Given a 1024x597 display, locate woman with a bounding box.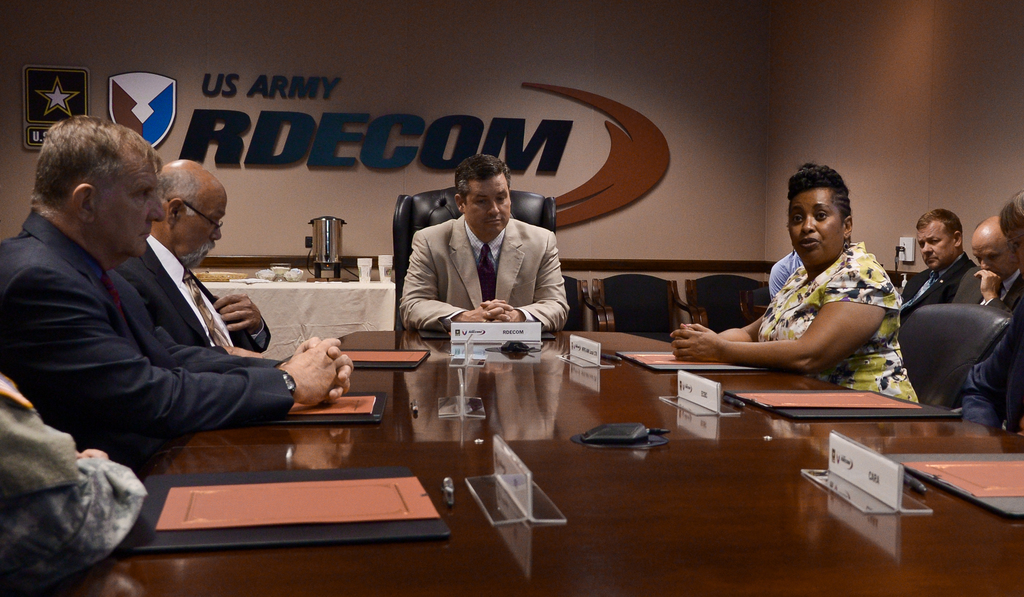
Located: 701, 159, 912, 394.
